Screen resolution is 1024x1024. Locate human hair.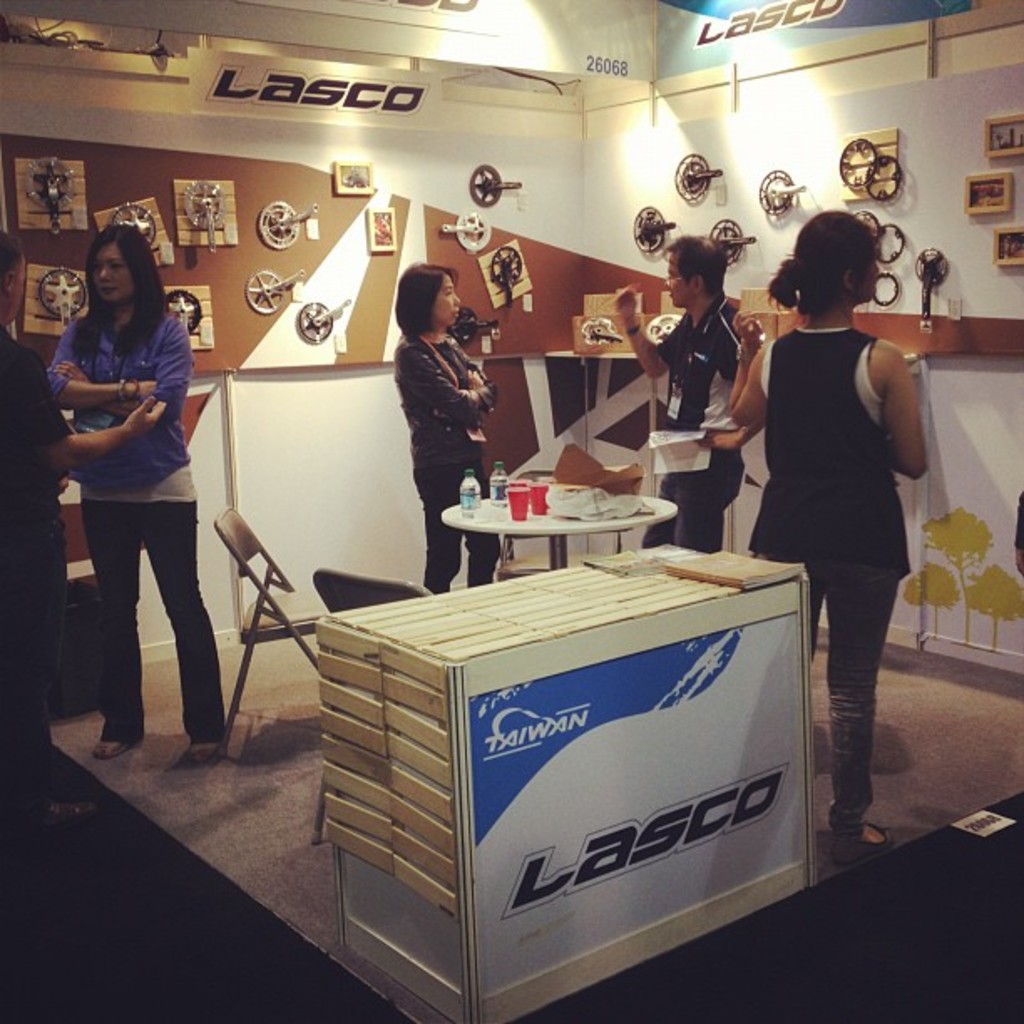
{"x1": 663, "y1": 234, "x2": 723, "y2": 300}.
